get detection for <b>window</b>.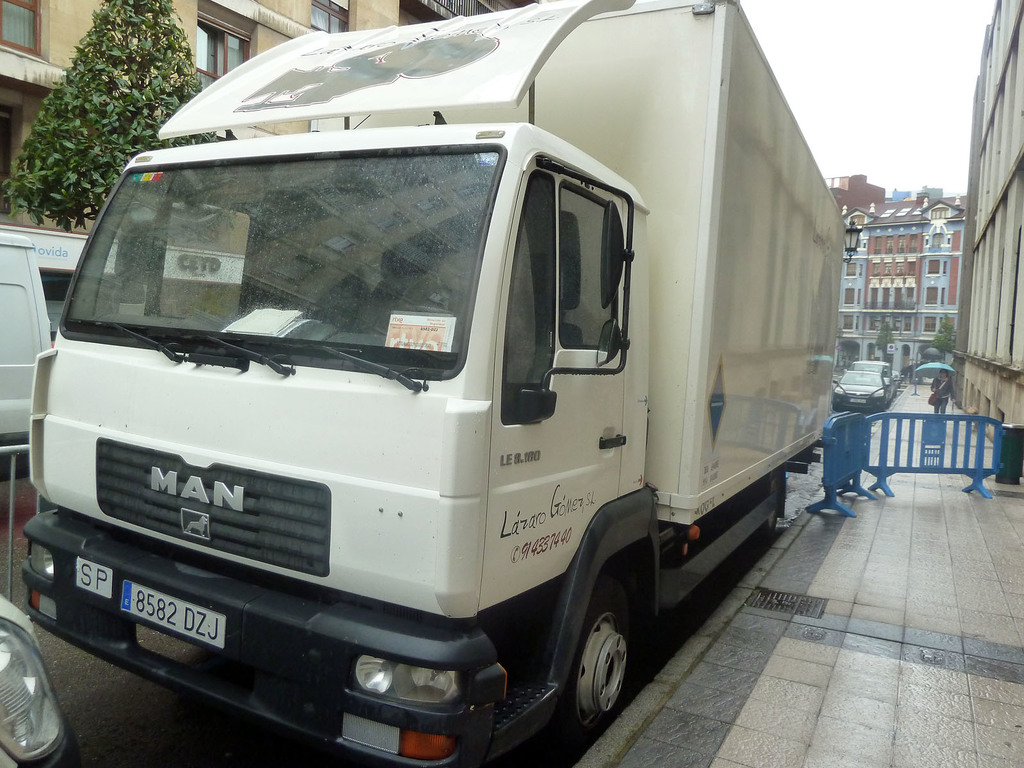
Detection: <bbox>845, 294, 852, 304</bbox>.
